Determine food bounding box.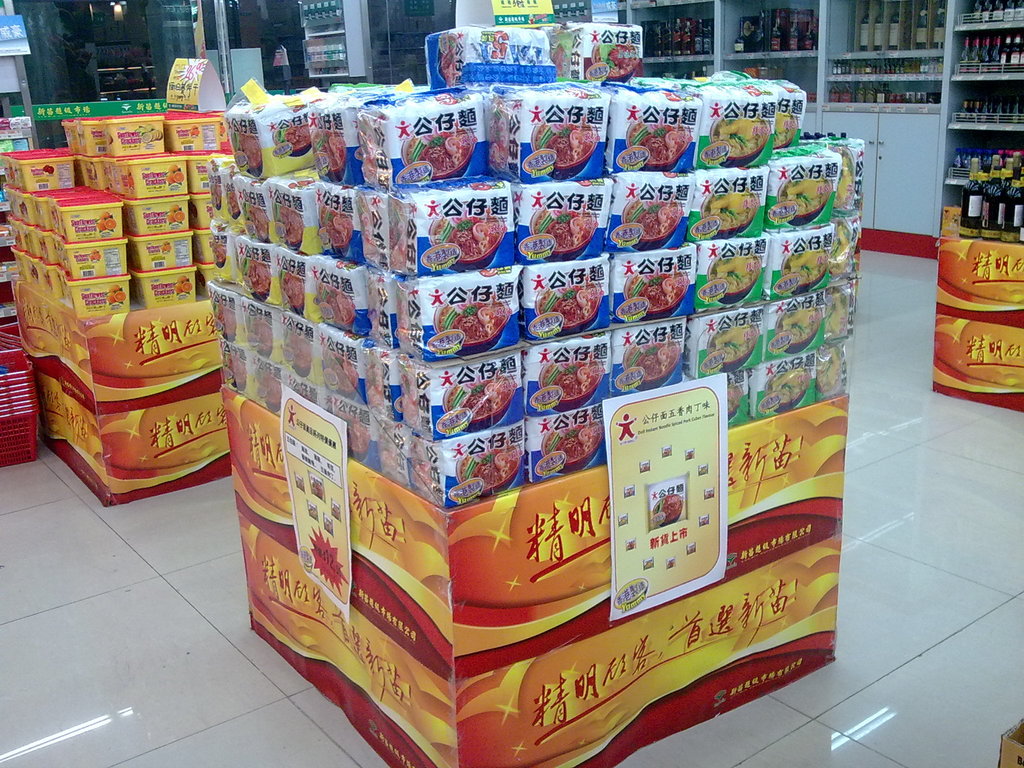
Determined: {"left": 769, "top": 364, "right": 808, "bottom": 403}.
